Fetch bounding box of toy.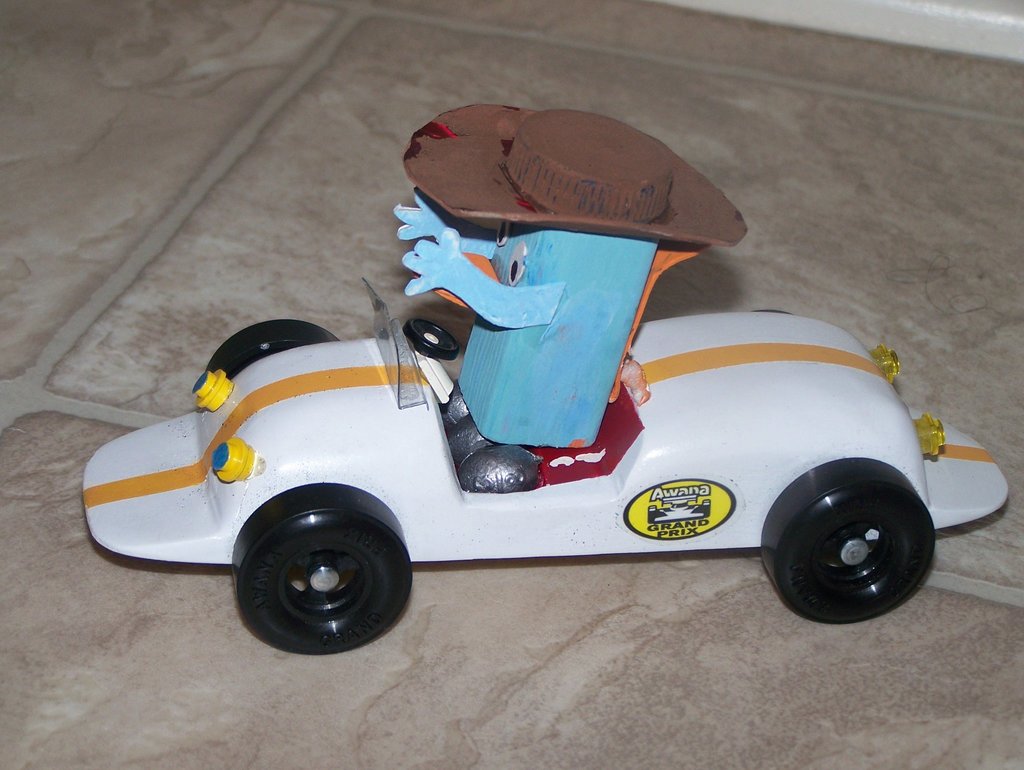
Bbox: box=[75, 274, 1005, 649].
